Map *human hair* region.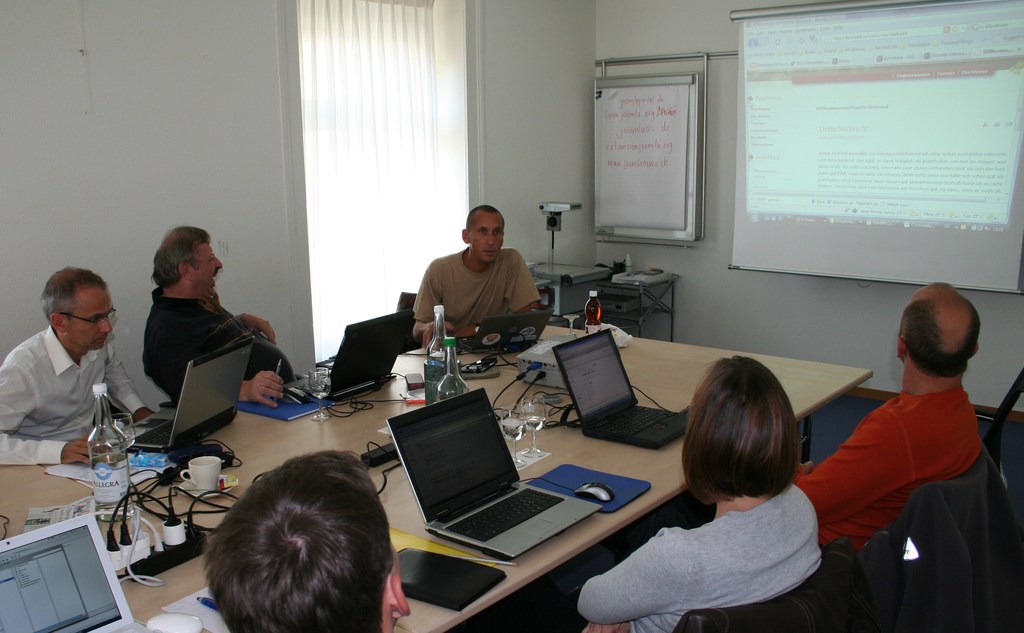
Mapped to box=[151, 223, 212, 287].
